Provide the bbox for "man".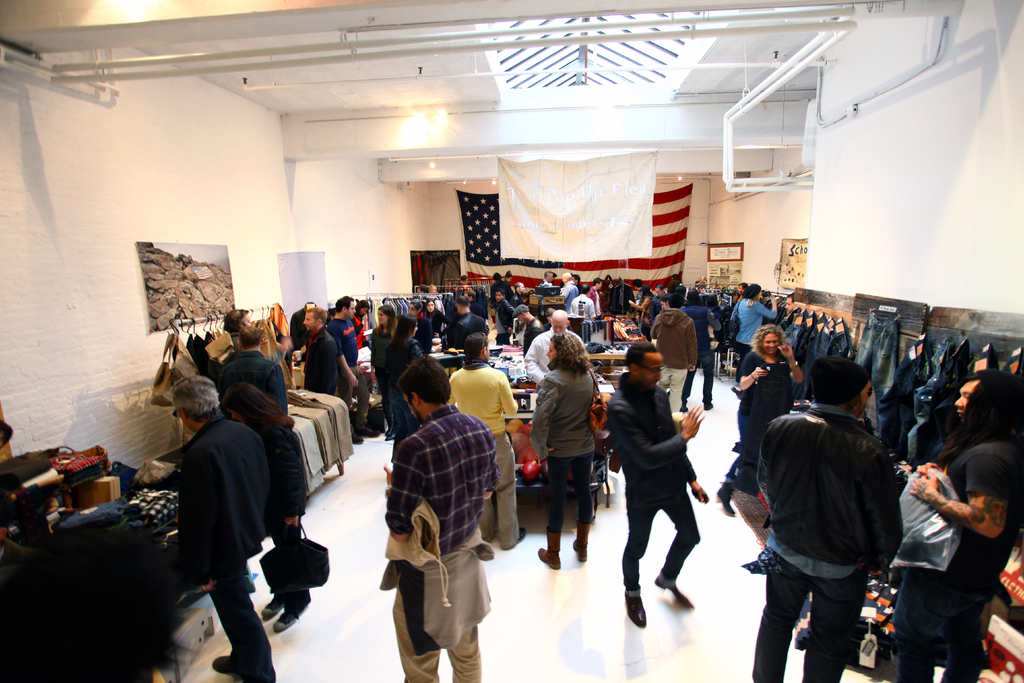
bbox=[652, 296, 698, 408].
